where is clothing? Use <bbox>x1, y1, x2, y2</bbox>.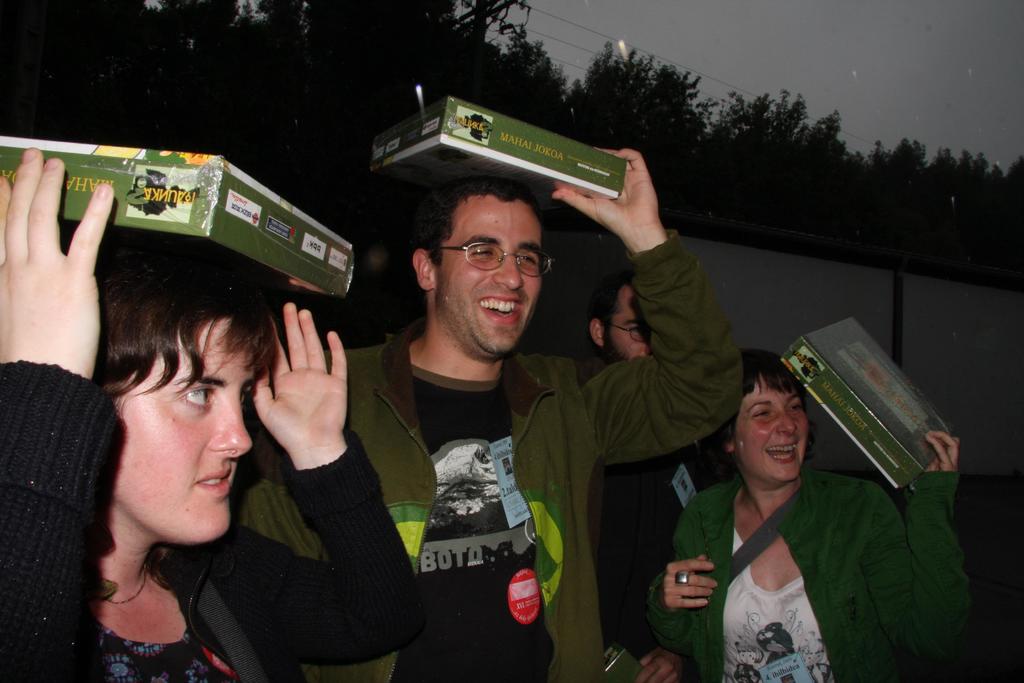
<bbox>590, 425, 738, 667</bbox>.
